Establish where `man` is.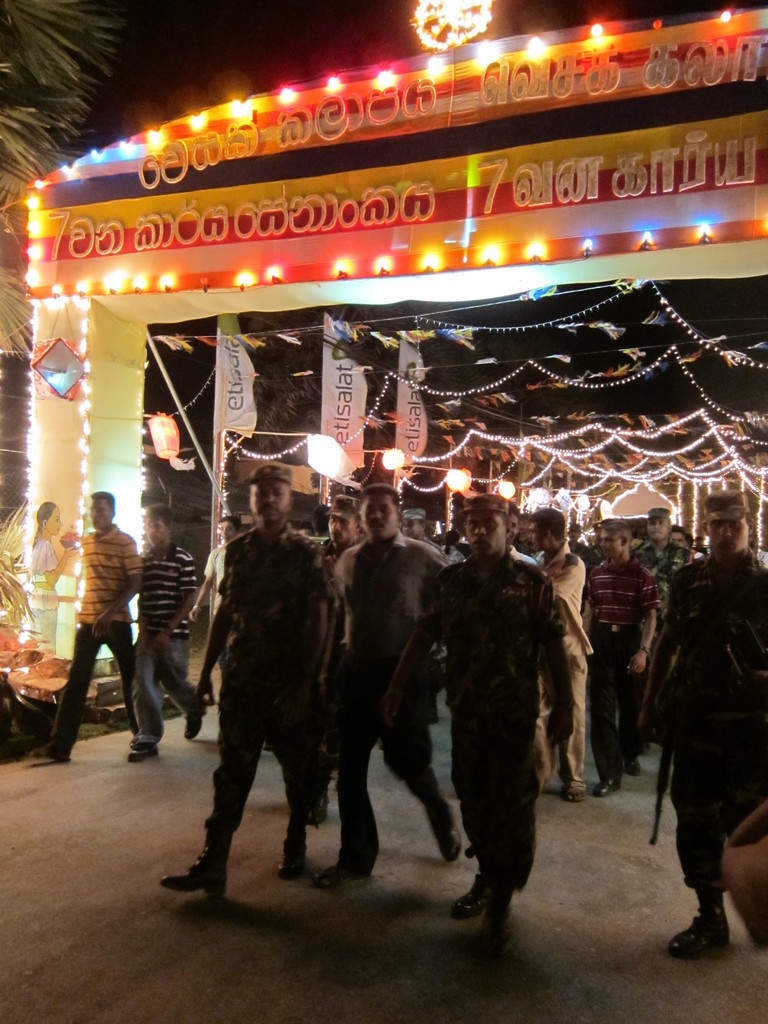
Established at detection(146, 463, 340, 897).
